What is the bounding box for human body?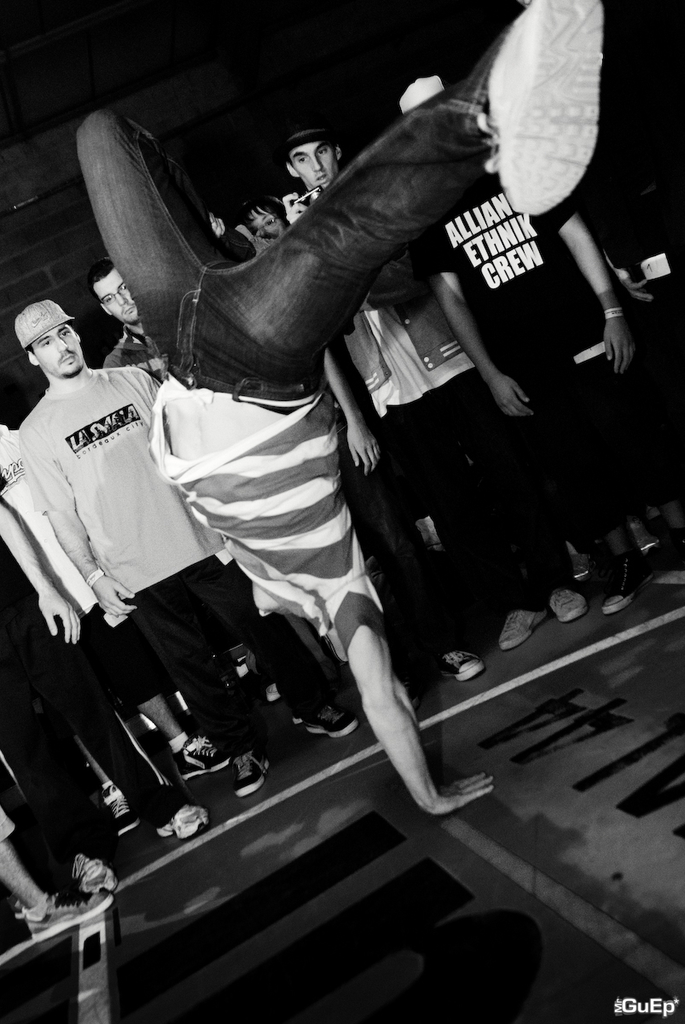
detection(26, 282, 351, 798).
